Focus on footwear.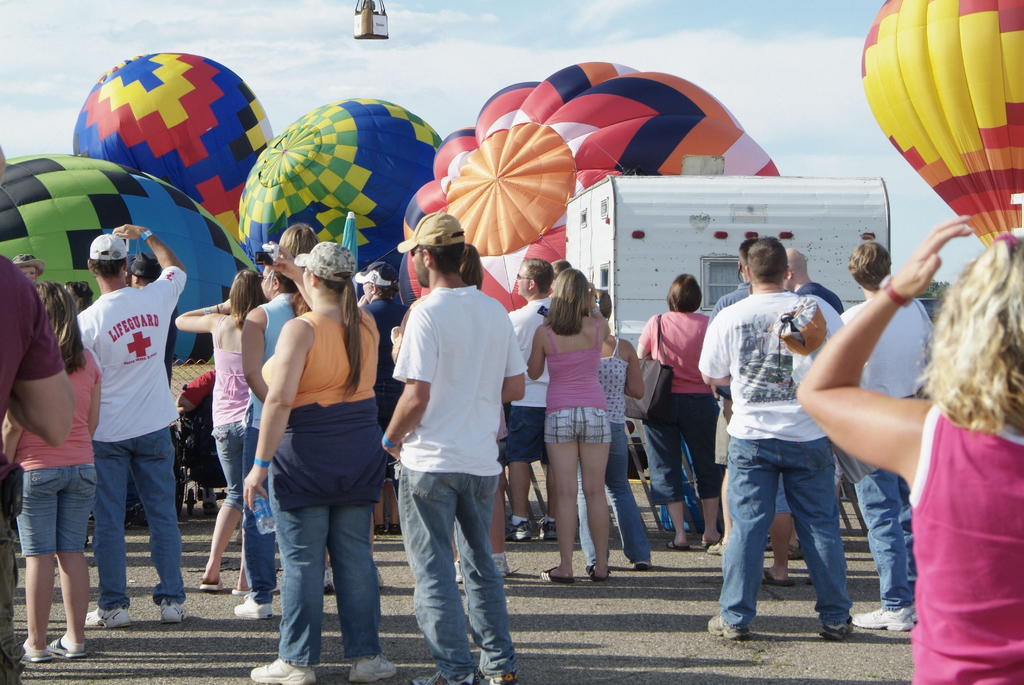
Focused at 667/538/688/547.
